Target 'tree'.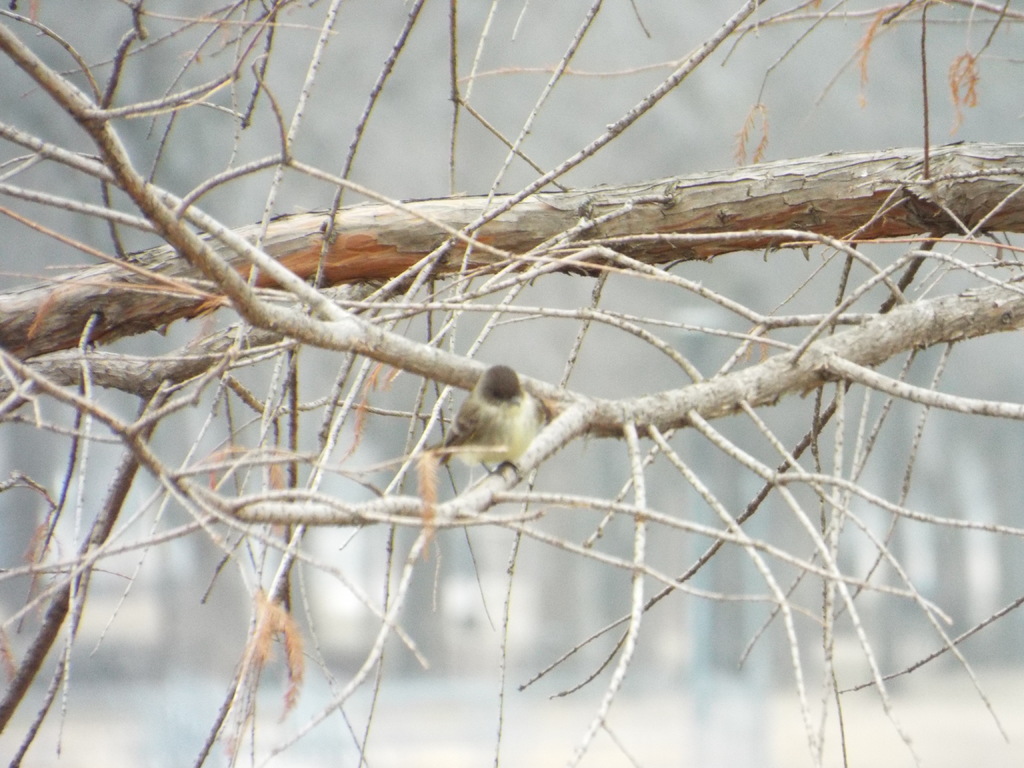
Target region: (0,43,1023,703).
